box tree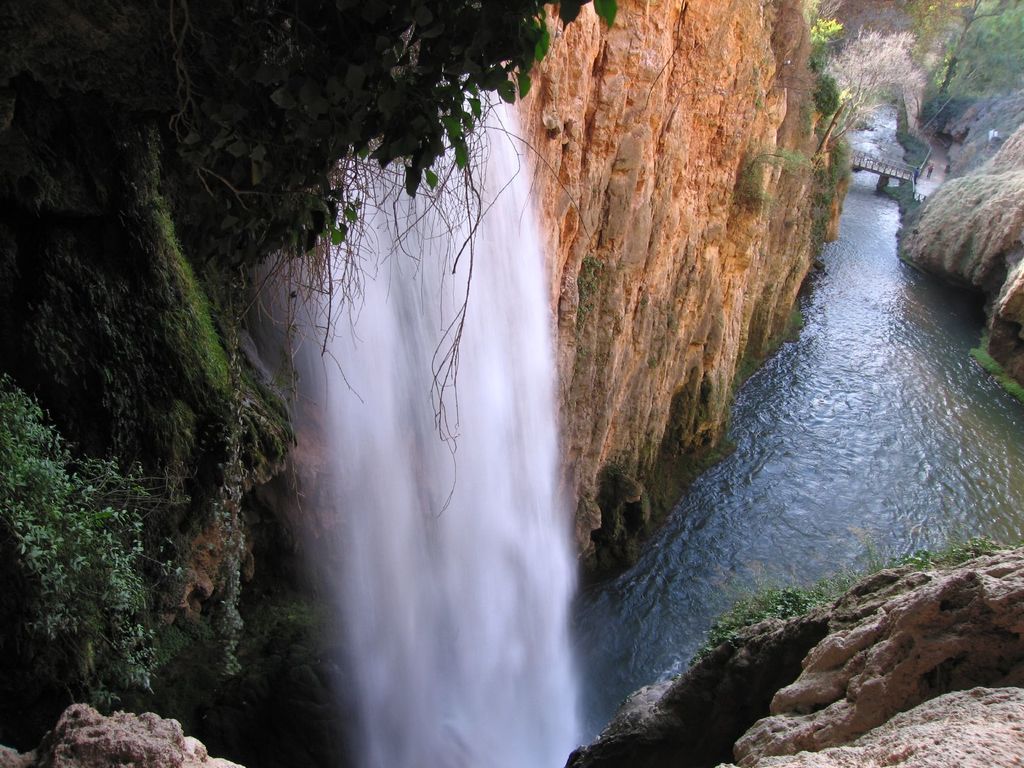
BBox(908, 0, 1023, 102)
